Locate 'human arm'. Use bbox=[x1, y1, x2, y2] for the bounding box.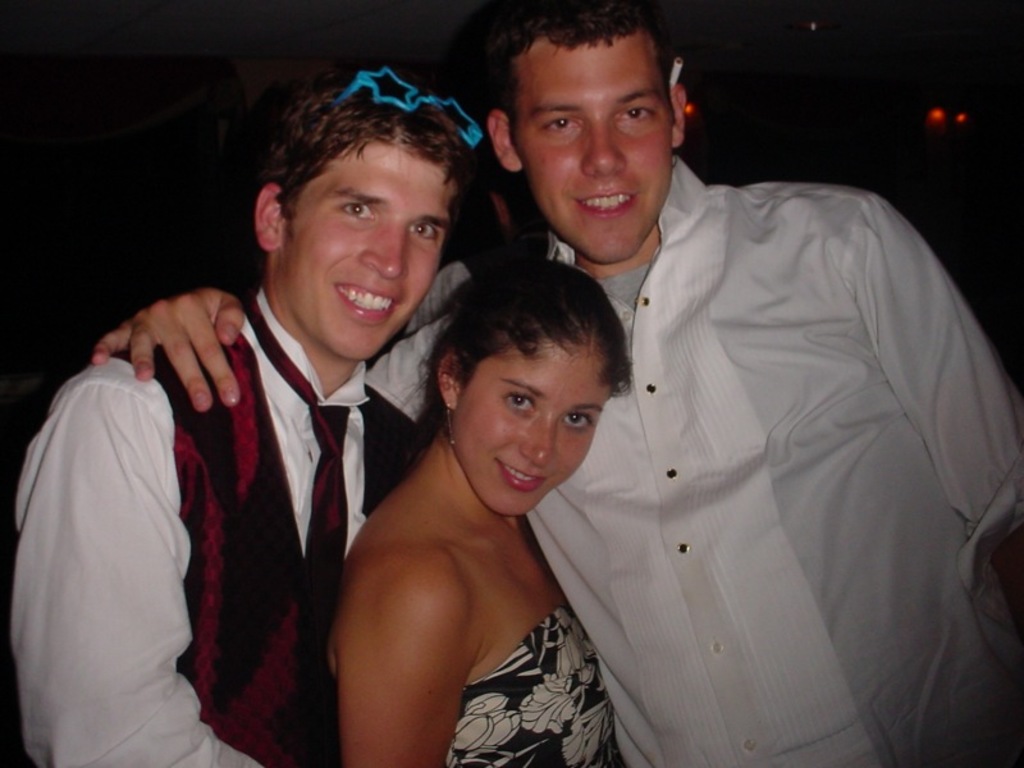
bbox=[28, 306, 230, 756].
